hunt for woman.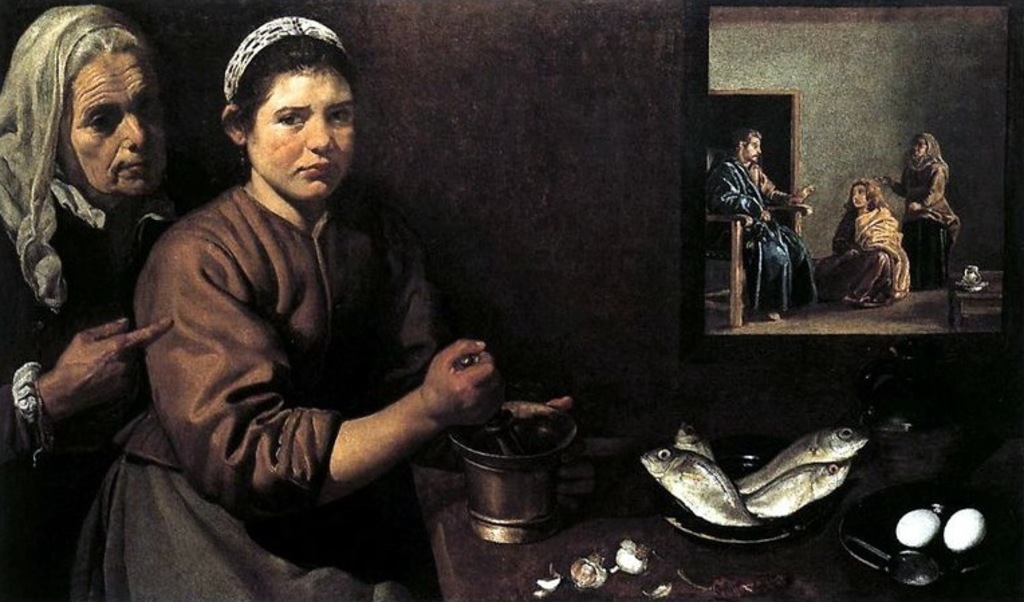
Hunted down at 71, 17, 574, 601.
